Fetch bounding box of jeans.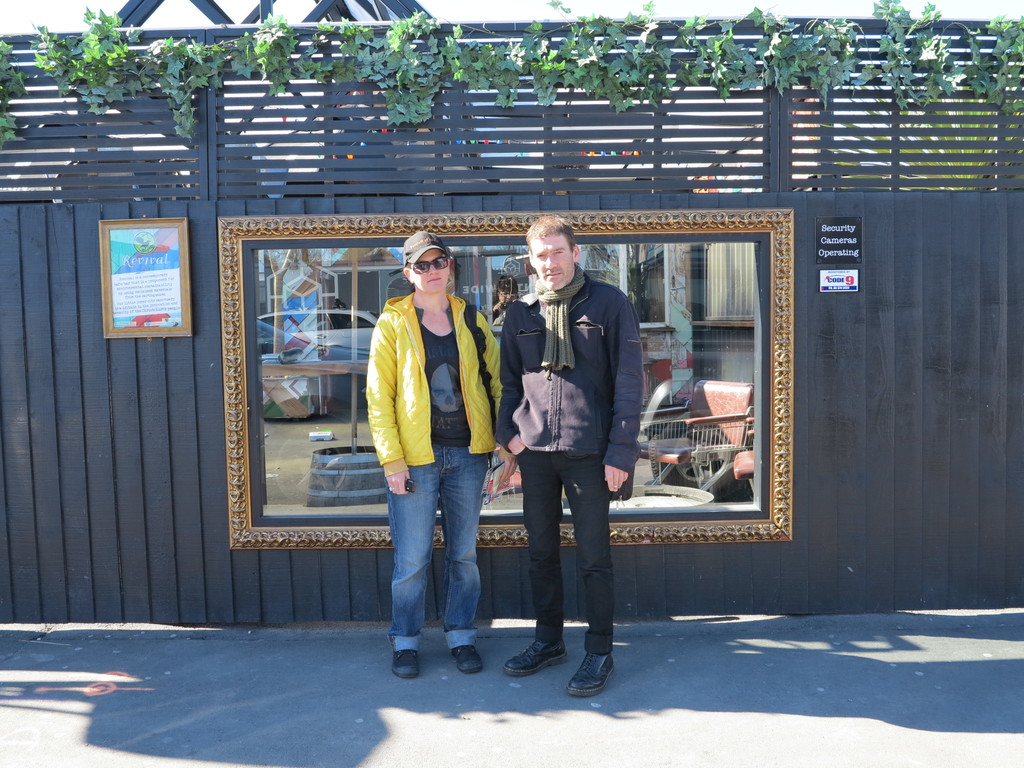
Bbox: 515/449/617/654.
